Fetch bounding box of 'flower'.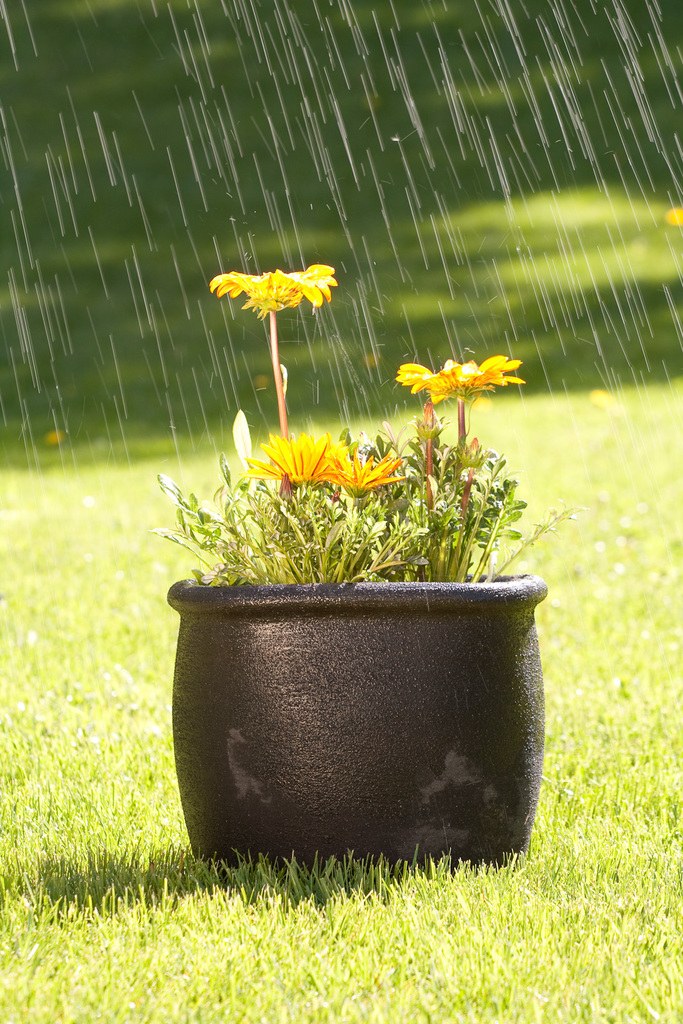
Bbox: {"x1": 394, "y1": 337, "x2": 515, "y2": 407}.
